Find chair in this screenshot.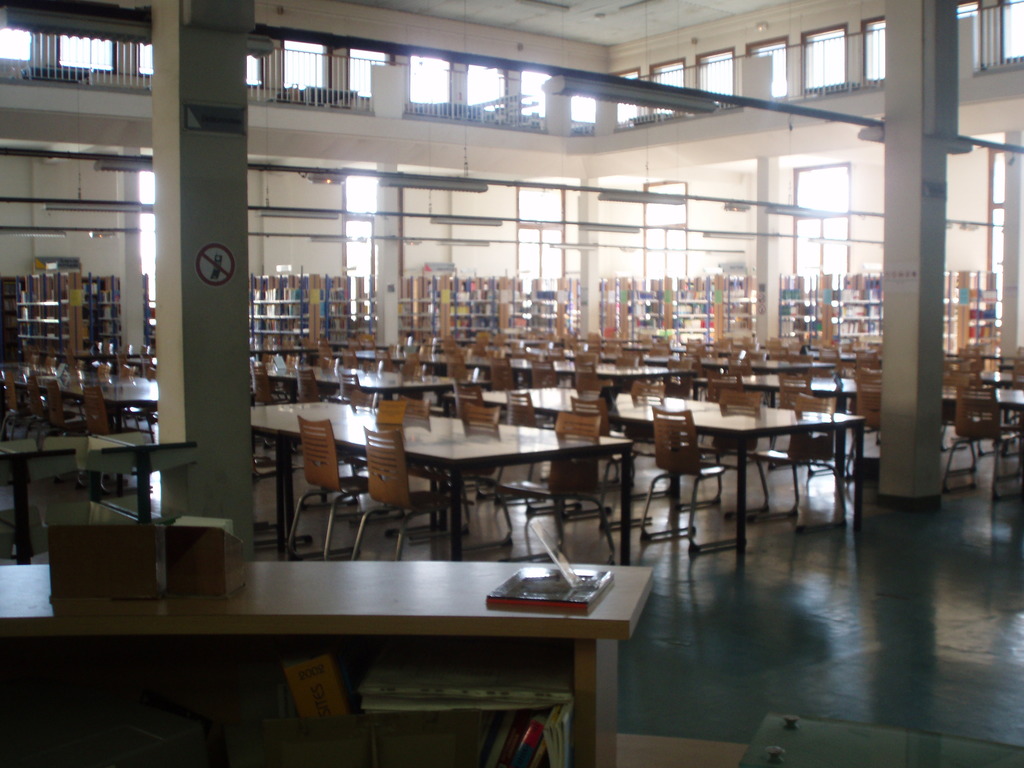
The bounding box for chair is x1=678 y1=388 x2=772 y2=520.
